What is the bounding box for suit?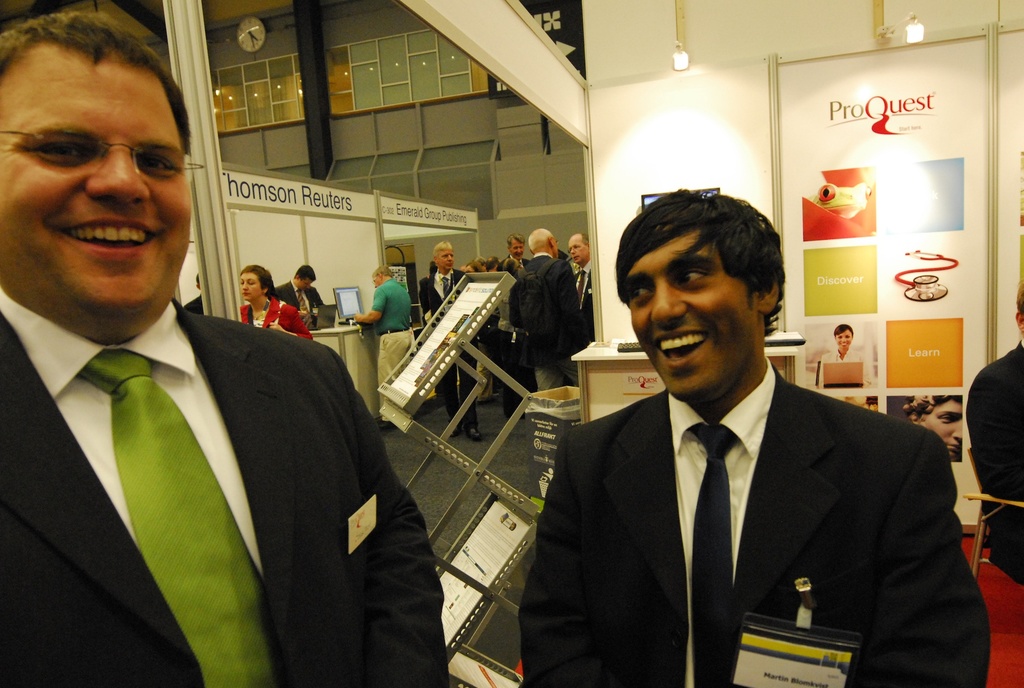
l=963, t=342, r=1023, b=584.
